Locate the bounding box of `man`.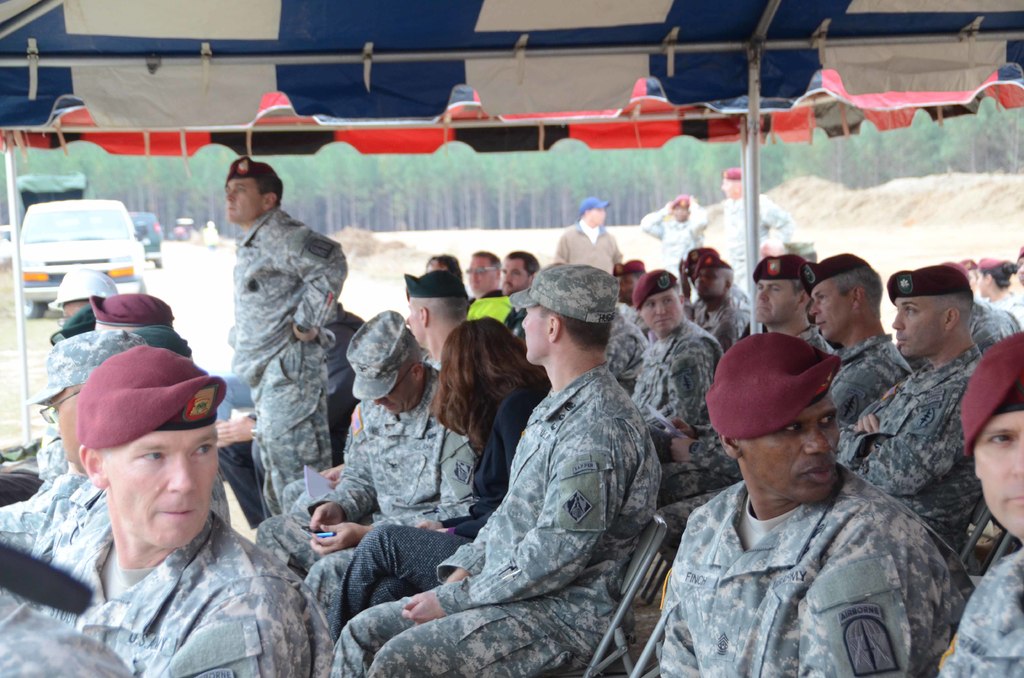
Bounding box: 404,270,465,375.
